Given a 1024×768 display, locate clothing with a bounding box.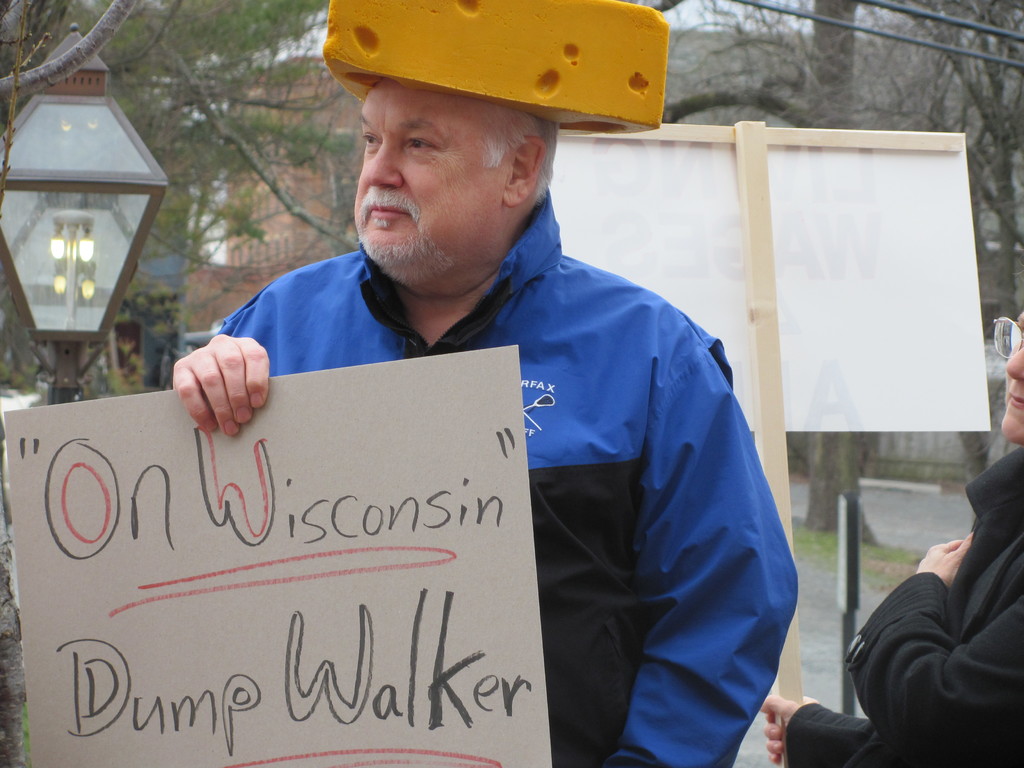
Located: 773:453:1023:767.
